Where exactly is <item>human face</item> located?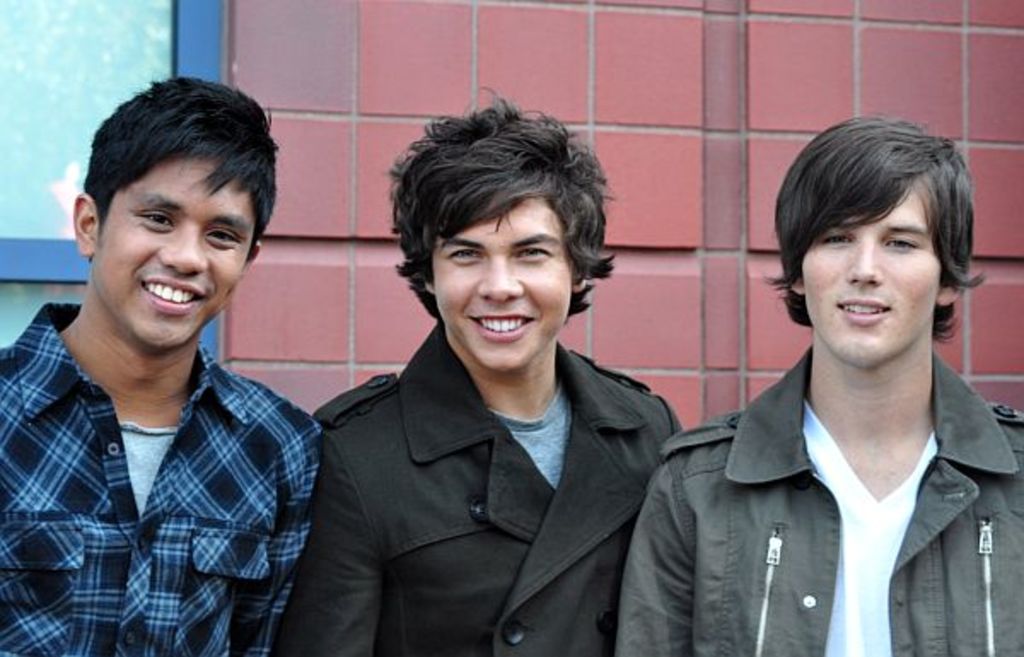
Its bounding box is [428,200,573,370].
